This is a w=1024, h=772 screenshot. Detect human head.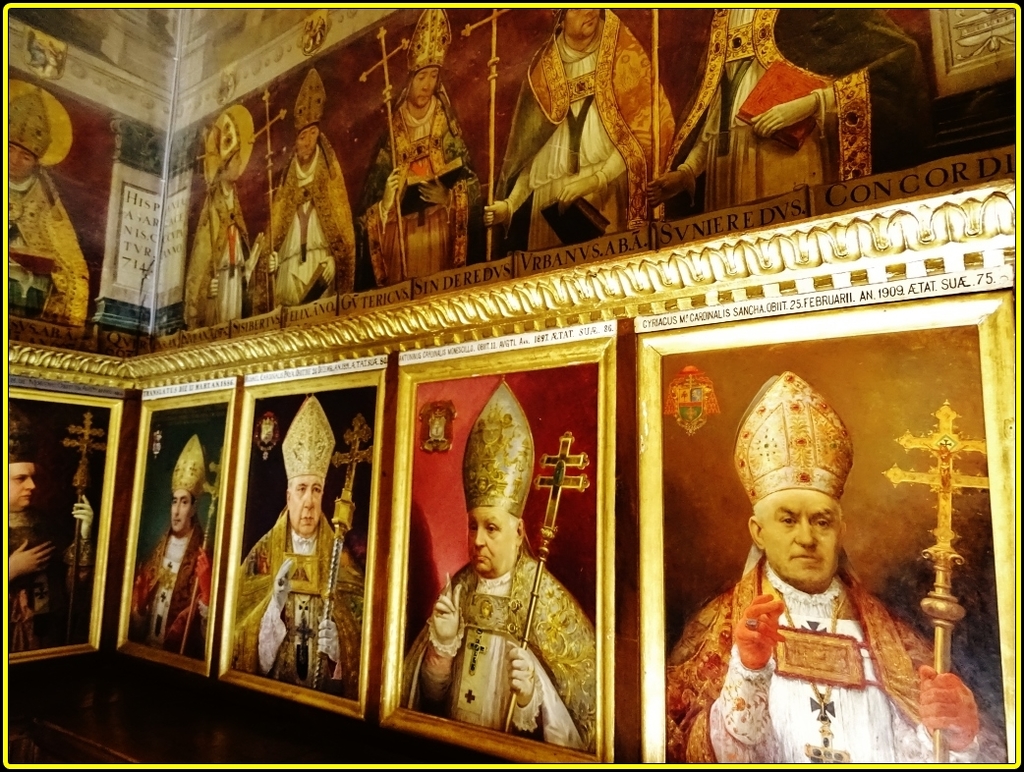
{"x1": 553, "y1": 0, "x2": 600, "y2": 38}.
